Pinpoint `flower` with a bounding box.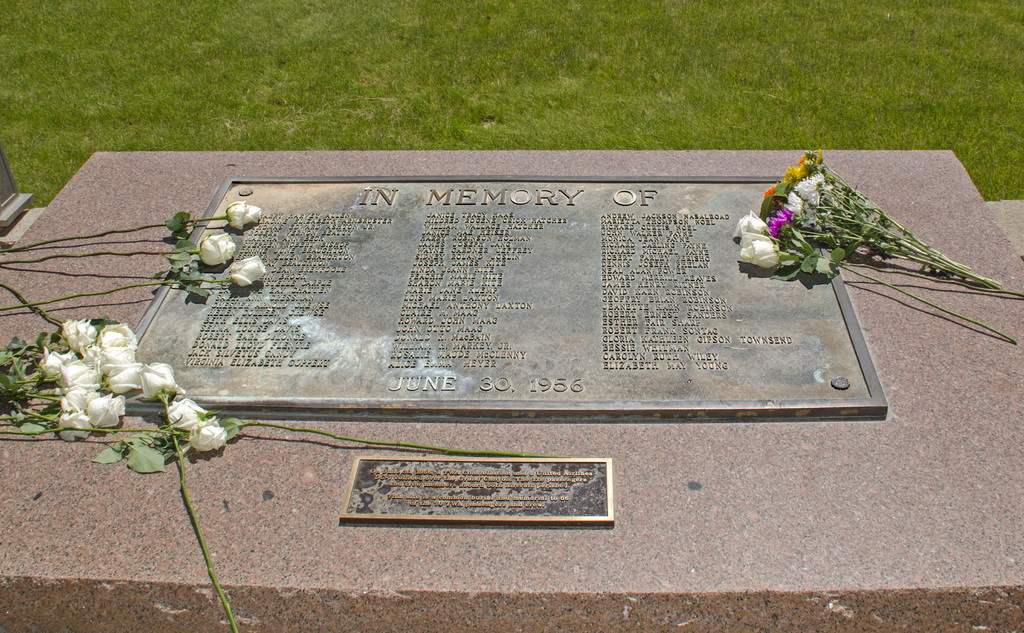
{"x1": 58, "y1": 411, "x2": 92, "y2": 438}.
